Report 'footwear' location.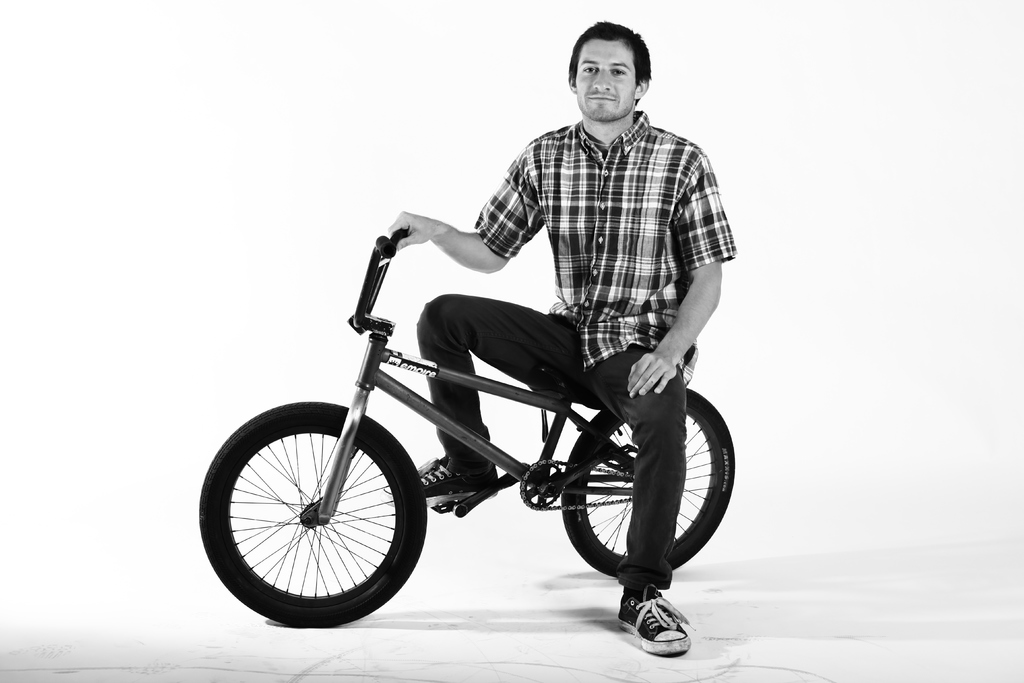
Report: 379 451 502 506.
